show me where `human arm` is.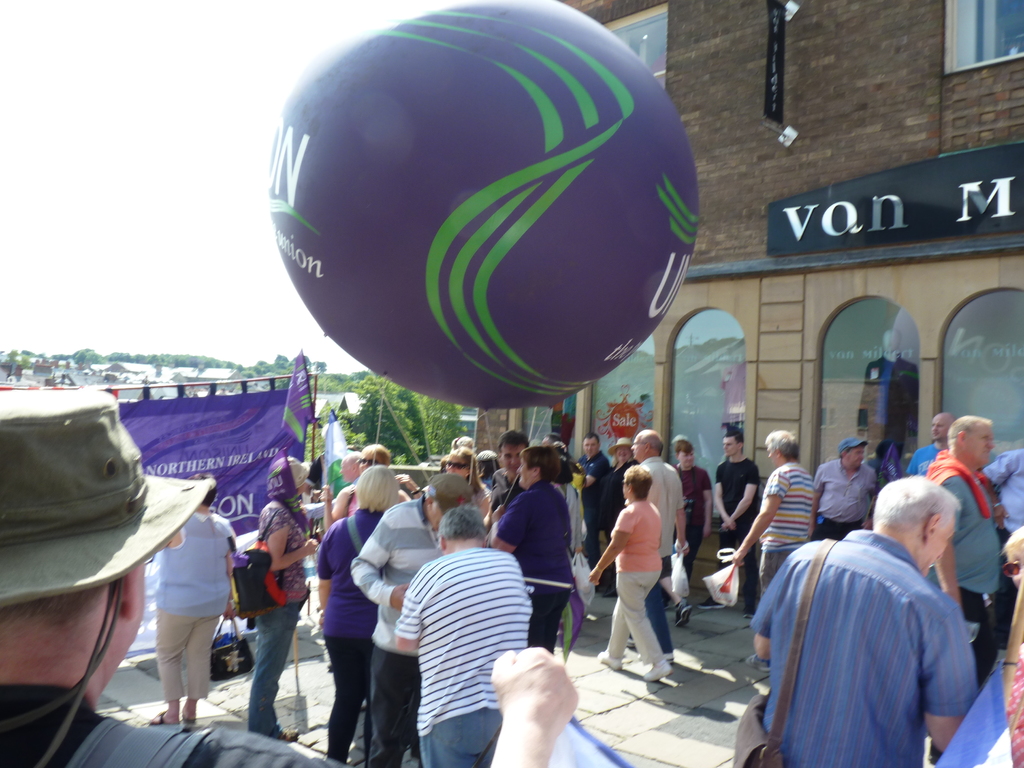
`human arm` is at crop(270, 512, 319, 572).
